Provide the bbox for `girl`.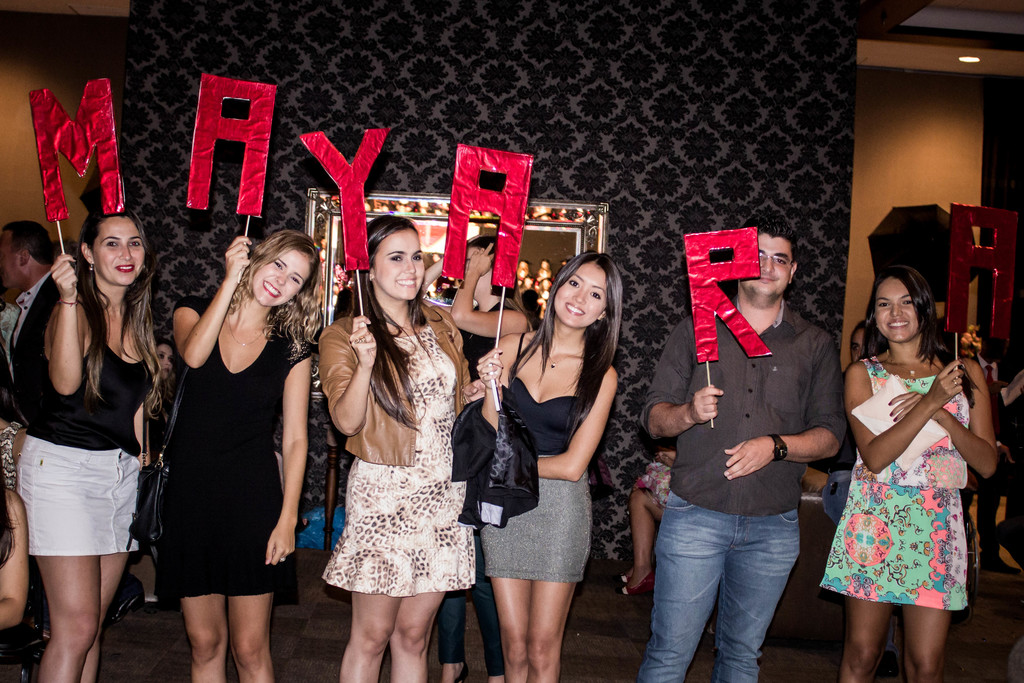
<bbox>820, 202, 1022, 678</bbox>.
